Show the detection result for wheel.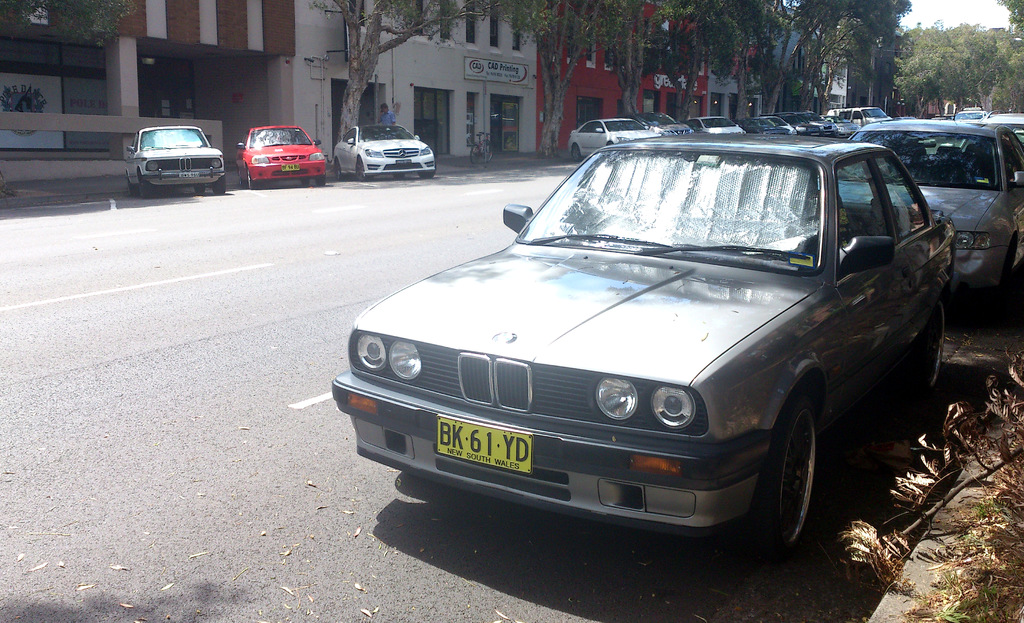
570,143,582,160.
